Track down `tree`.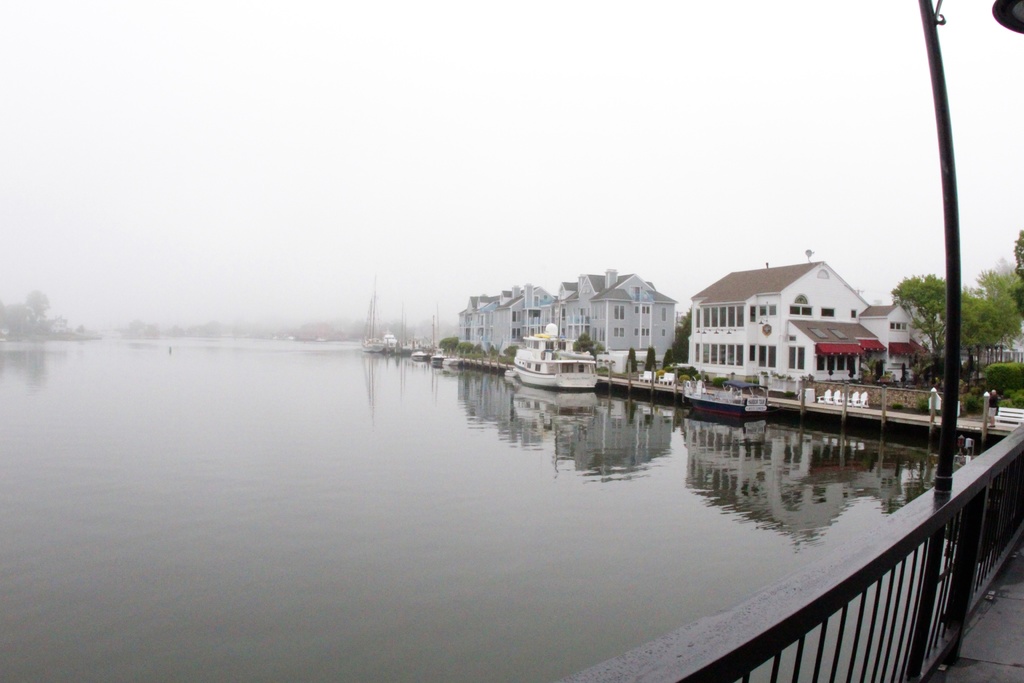
Tracked to l=643, t=344, r=660, b=373.
